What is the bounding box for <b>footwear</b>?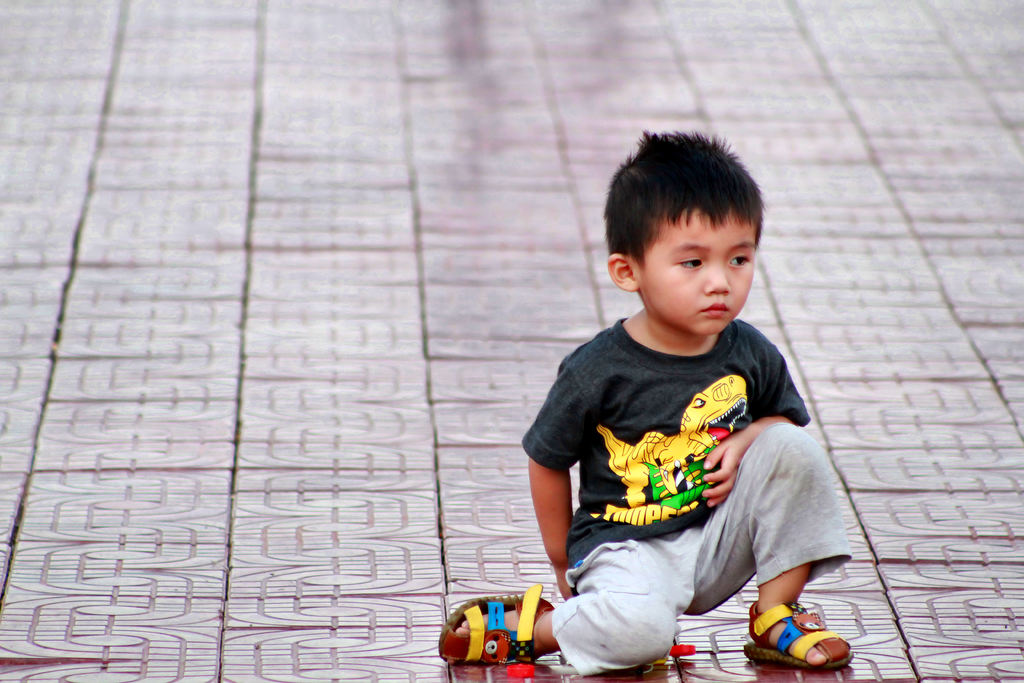
left=744, top=593, right=856, bottom=672.
